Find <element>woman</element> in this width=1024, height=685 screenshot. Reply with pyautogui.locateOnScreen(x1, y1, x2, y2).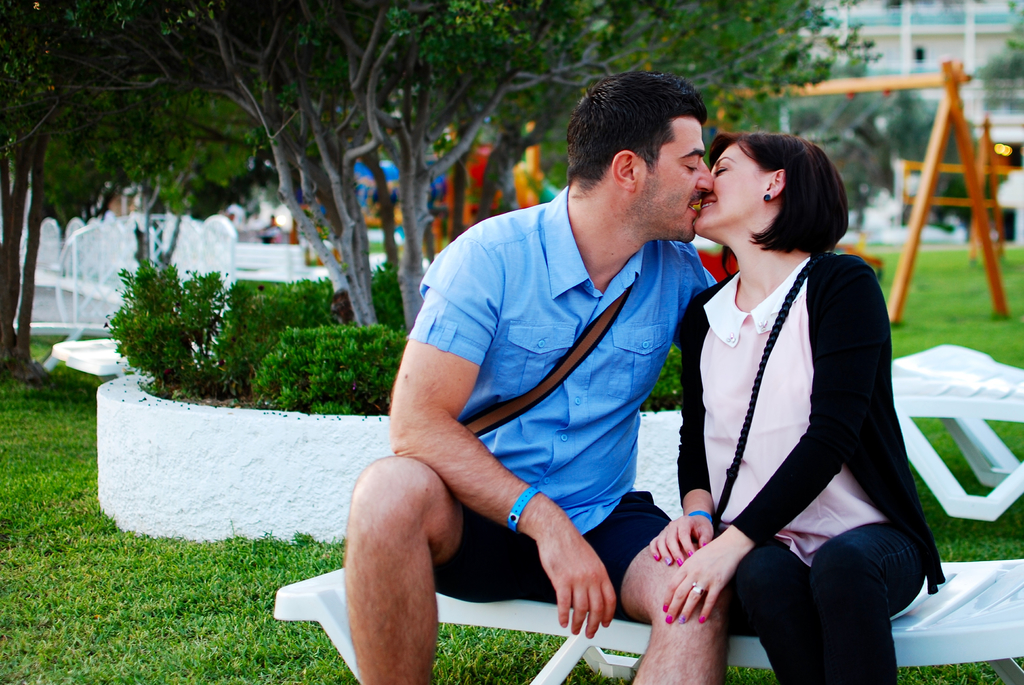
pyautogui.locateOnScreen(669, 94, 898, 684).
